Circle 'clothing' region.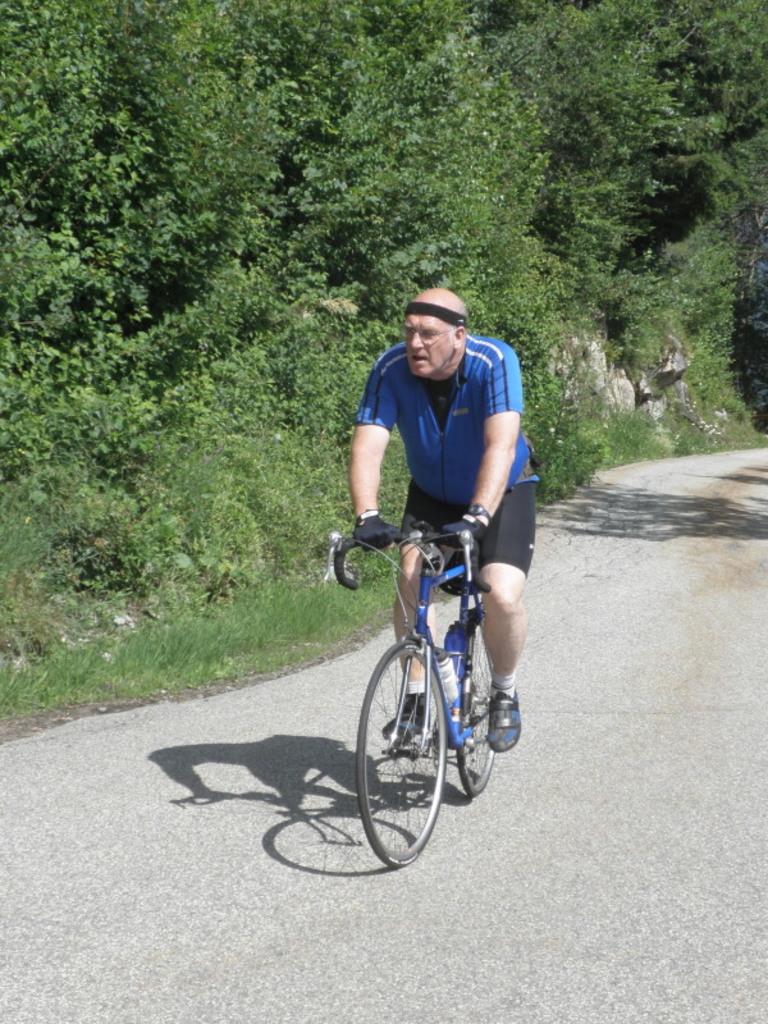
Region: [left=344, top=320, right=531, bottom=563].
